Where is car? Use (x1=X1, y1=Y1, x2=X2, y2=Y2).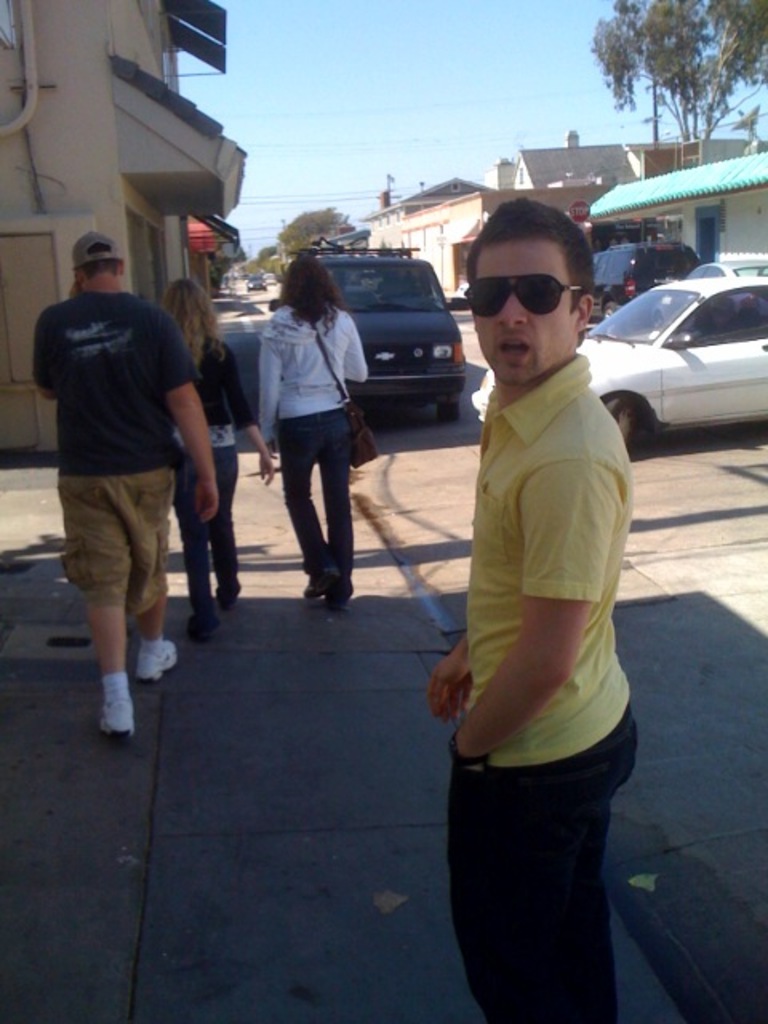
(x1=650, y1=256, x2=766, y2=320).
